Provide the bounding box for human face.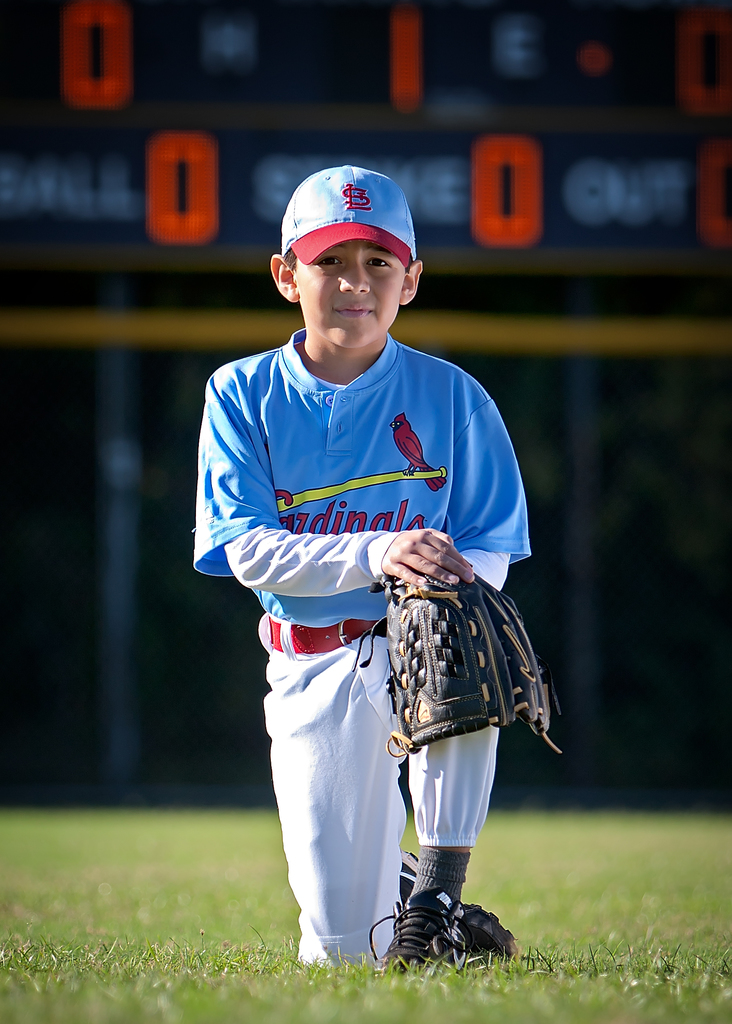
<box>291,239,409,351</box>.
